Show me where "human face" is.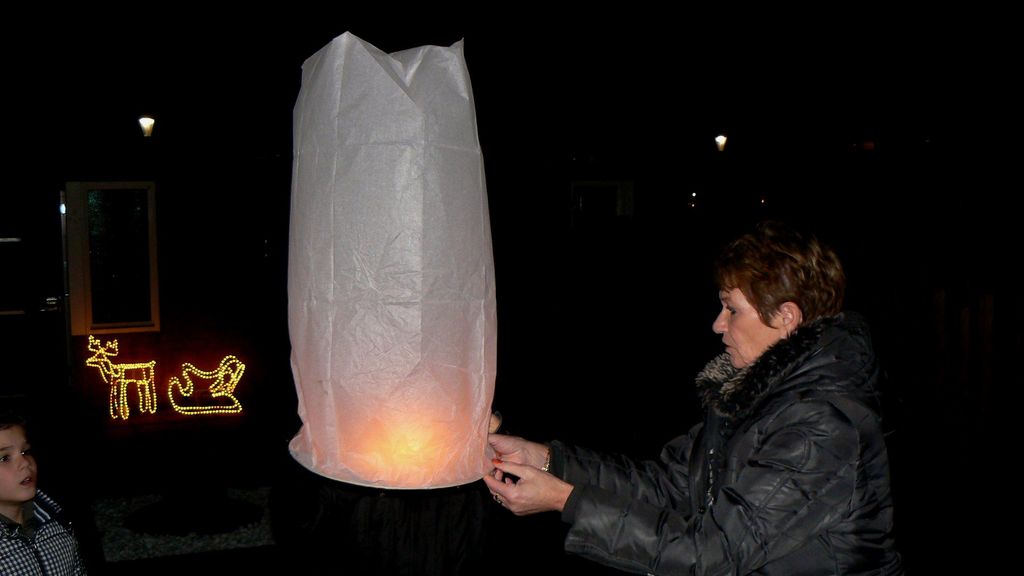
"human face" is at bbox(708, 289, 786, 370).
